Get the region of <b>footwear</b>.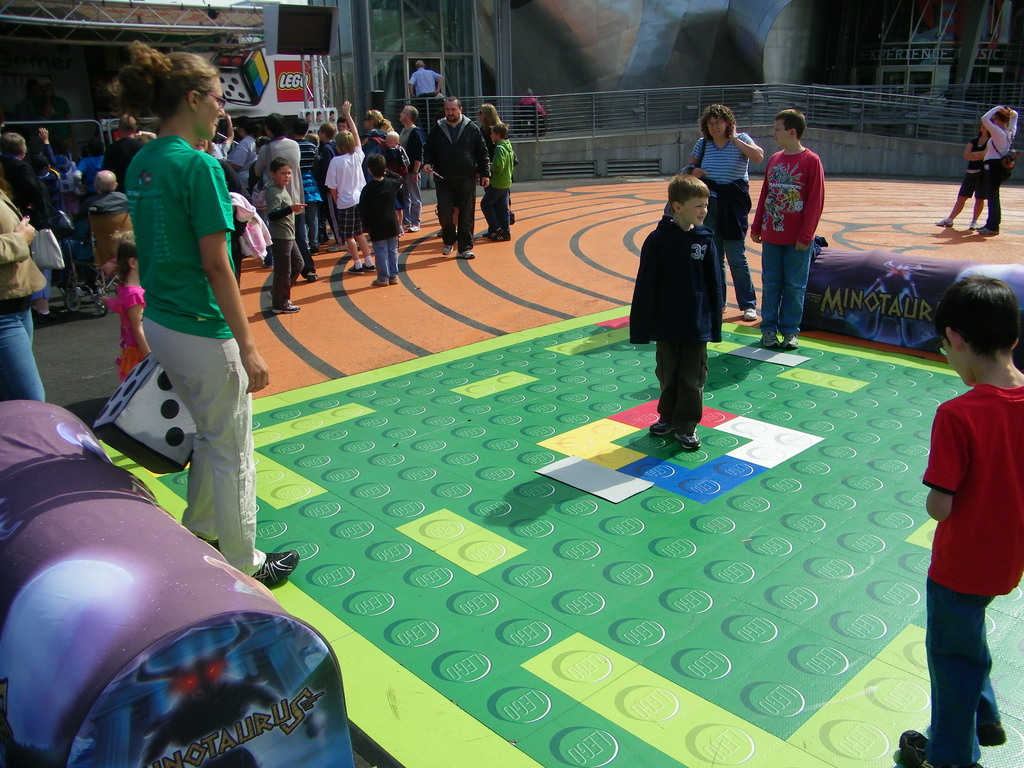
box=[669, 413, 705, 451].
